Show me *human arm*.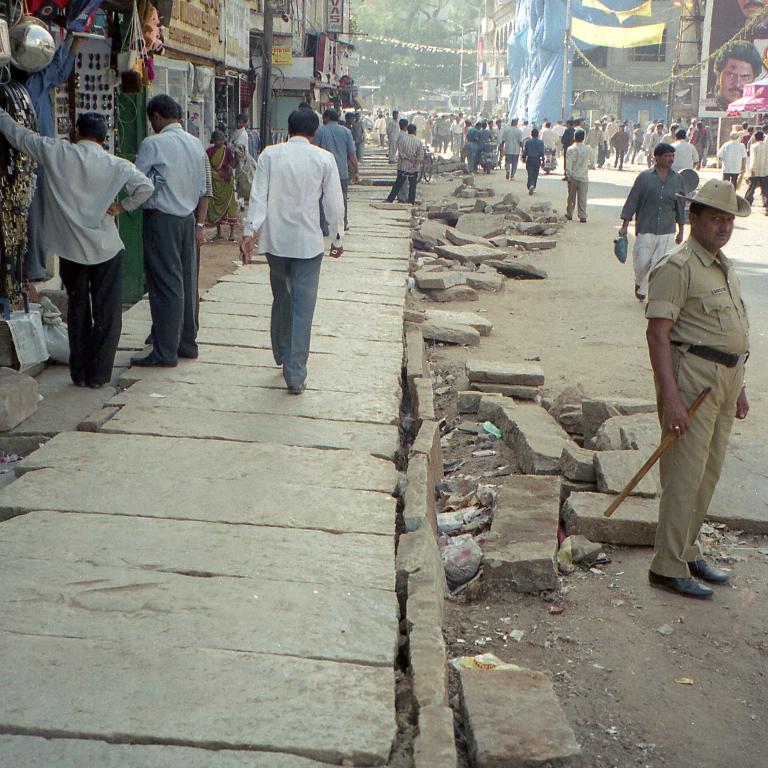
*human arm* is here: bbox=(0, 104, 65, 168).
